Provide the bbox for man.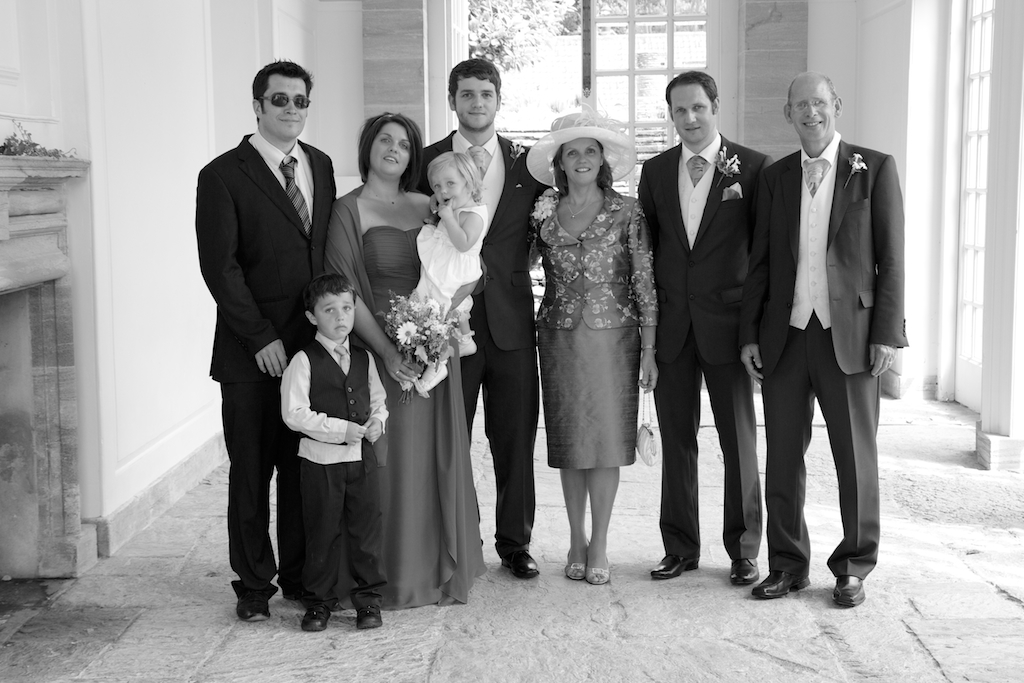
(191, 58, 339, 626).
